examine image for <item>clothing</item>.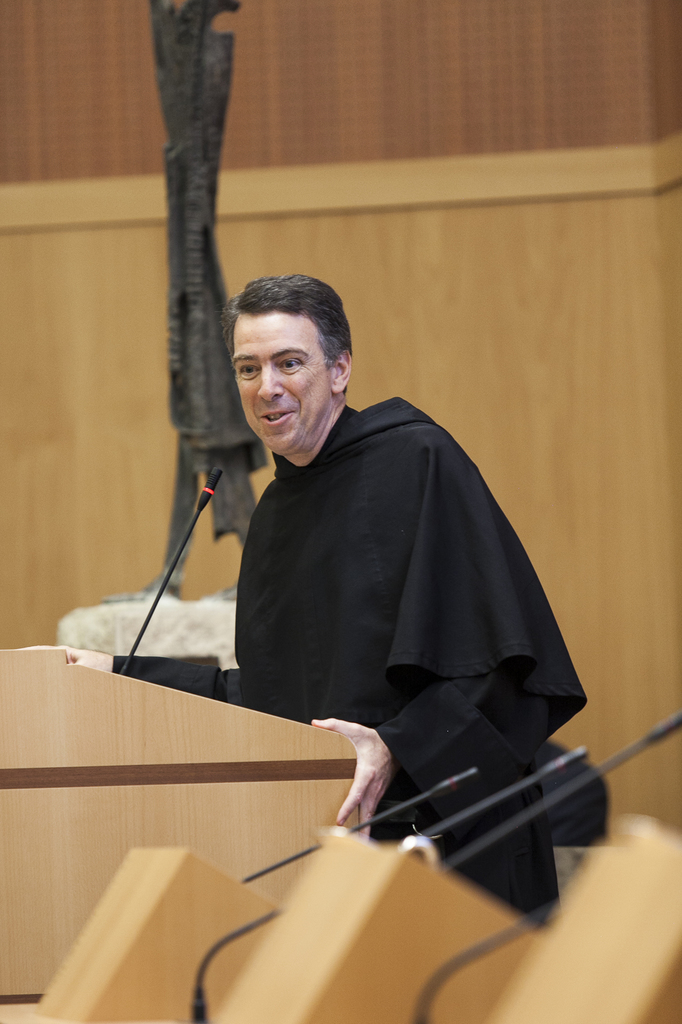
Examination result: x1=111 y1=403 x2=584 y2=913.
